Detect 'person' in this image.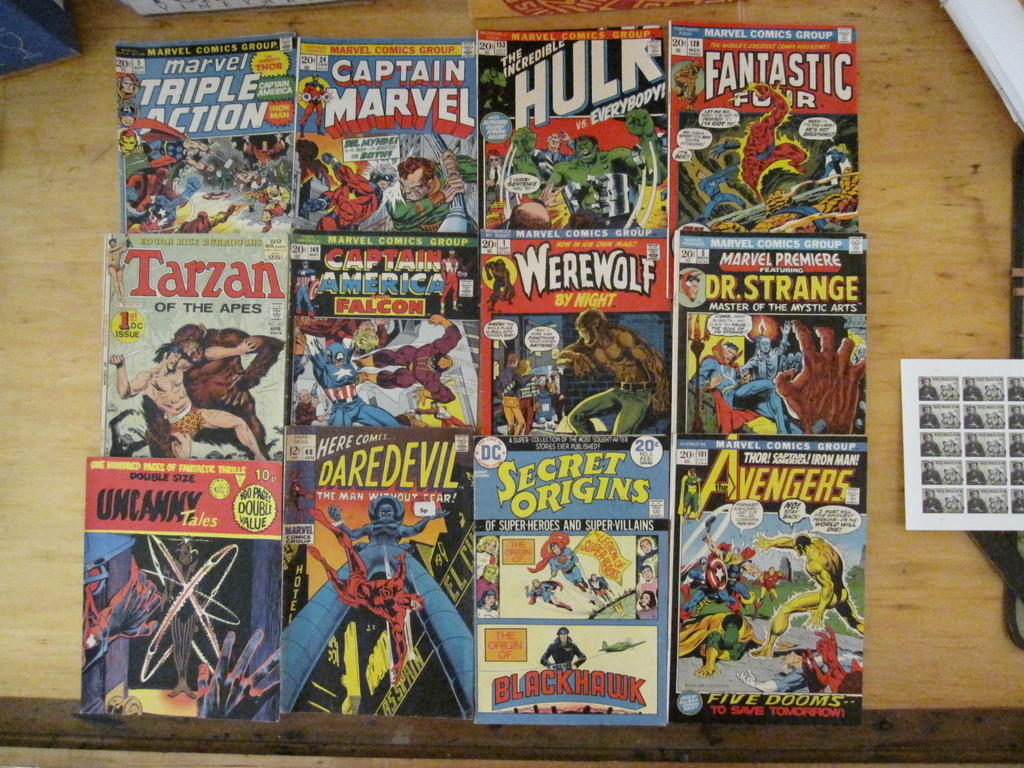
Detection: (1008, 433, 1023, 458).
